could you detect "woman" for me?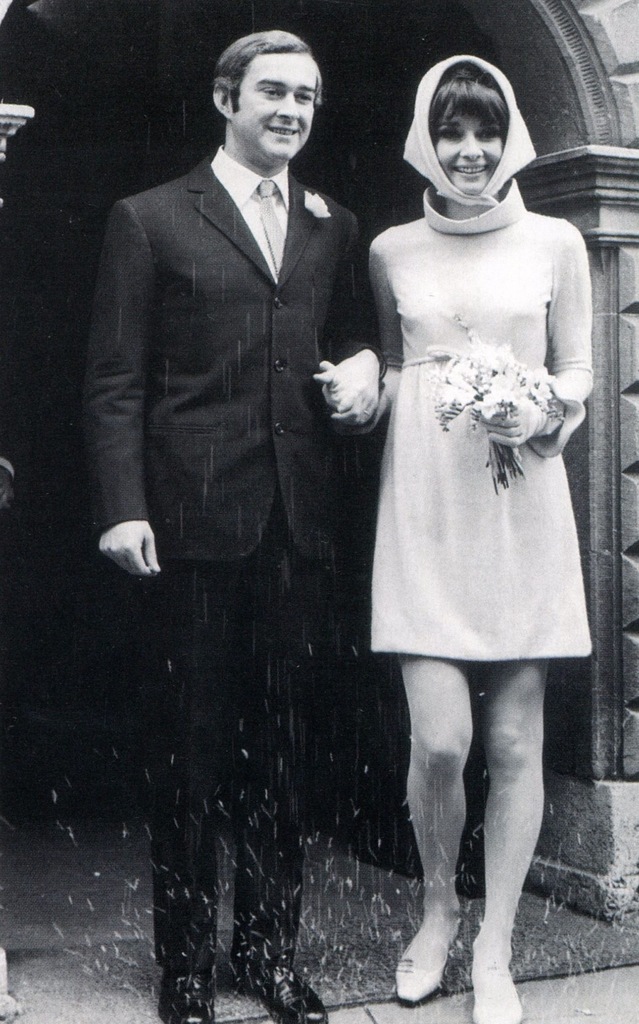
Detection result: {"x1": 313, "y1": 48, "x2": 592, "y2": 1023}.
